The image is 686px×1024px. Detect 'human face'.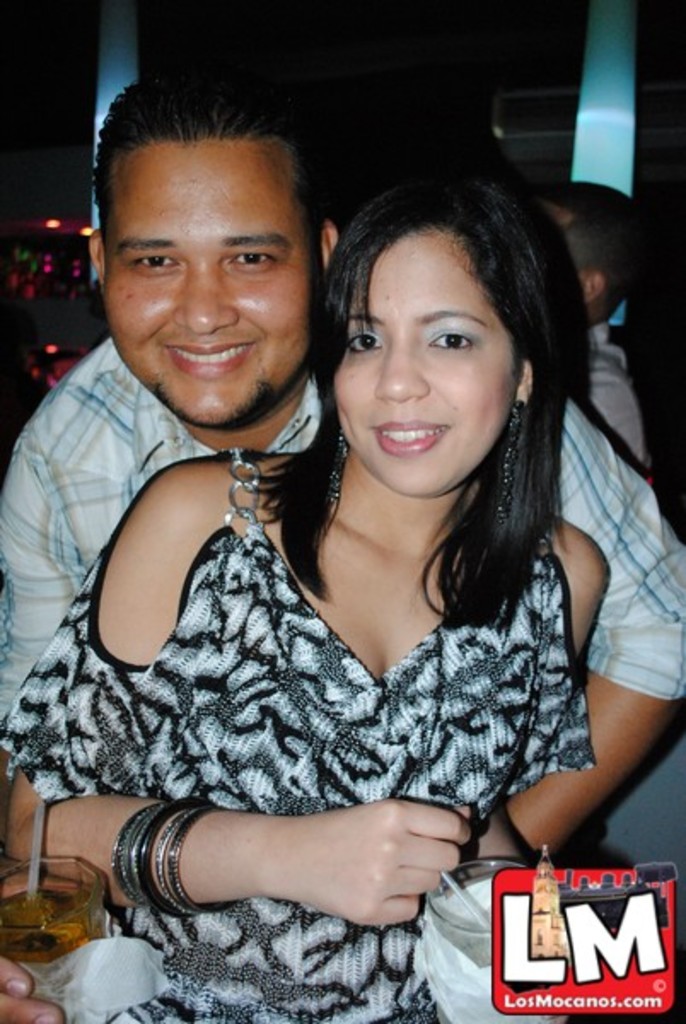
Detection: [left=102, top=140, right=309, bottom=428].
